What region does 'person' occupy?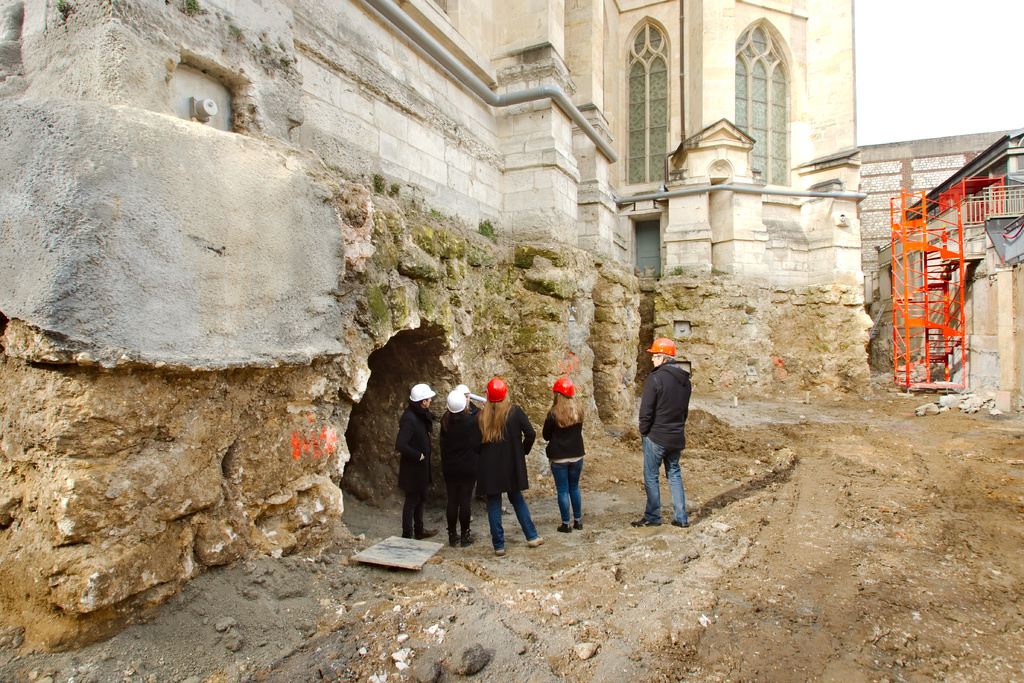
541/379/584/535.
